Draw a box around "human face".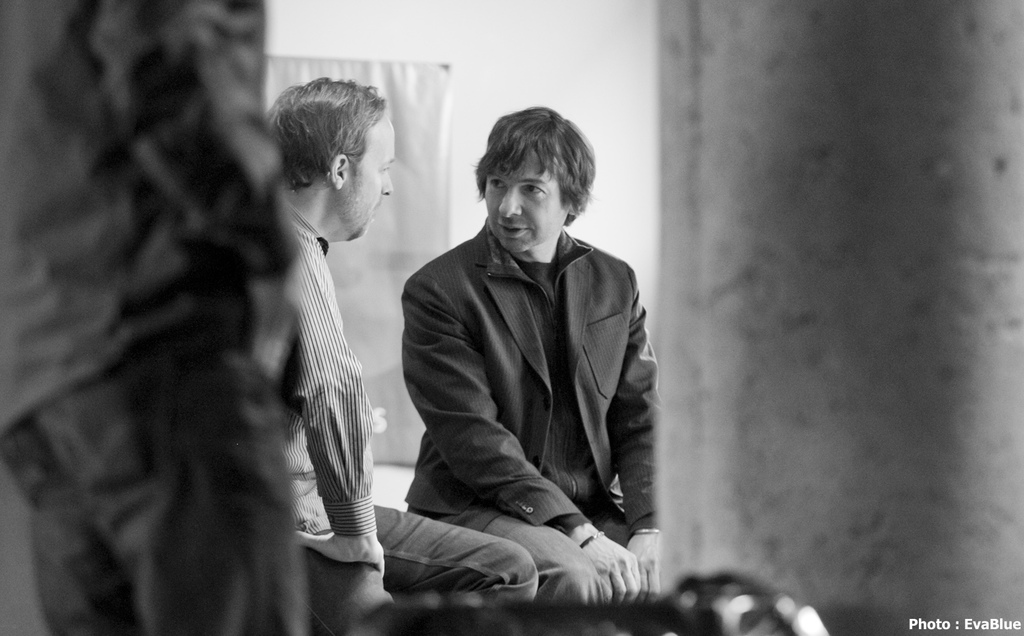
[484, 151, 564, 249].
